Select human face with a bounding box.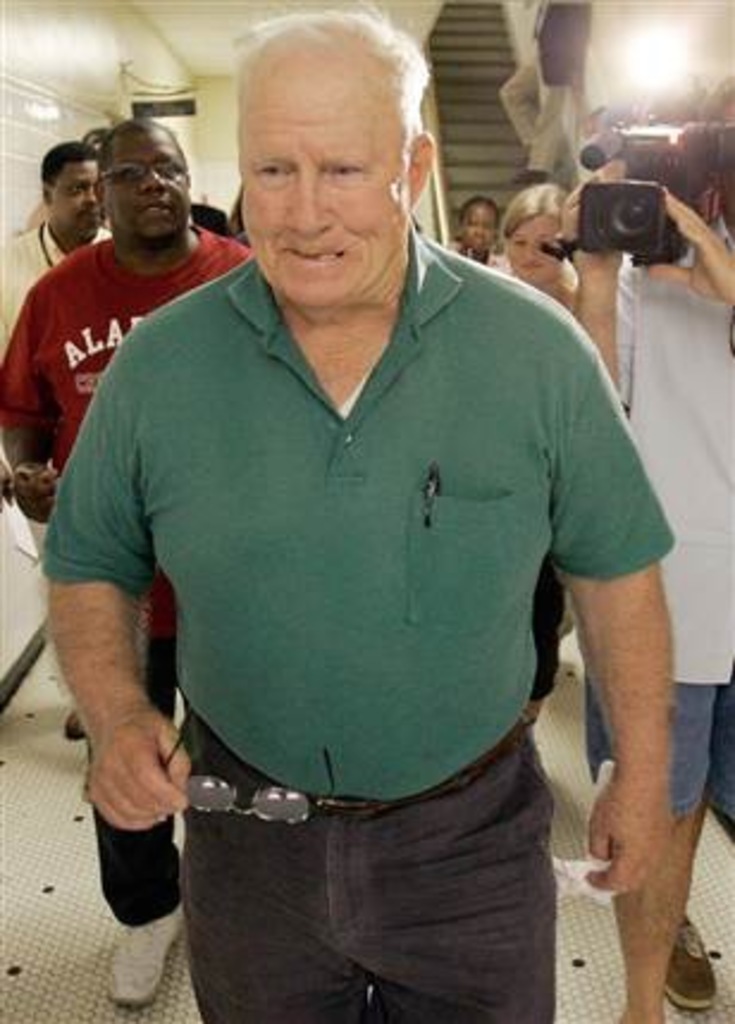
l=506, t=208, r=568, b=284.
